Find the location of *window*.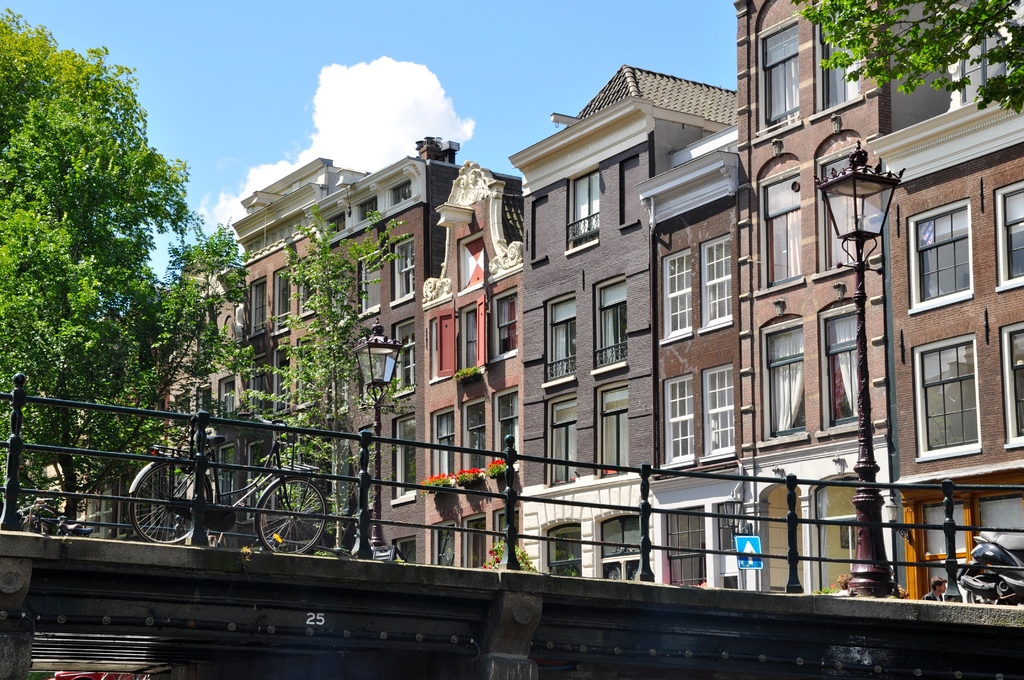
Location: {"x1": 490, "y1": 386, "x2": 525, "y2": 475}.
